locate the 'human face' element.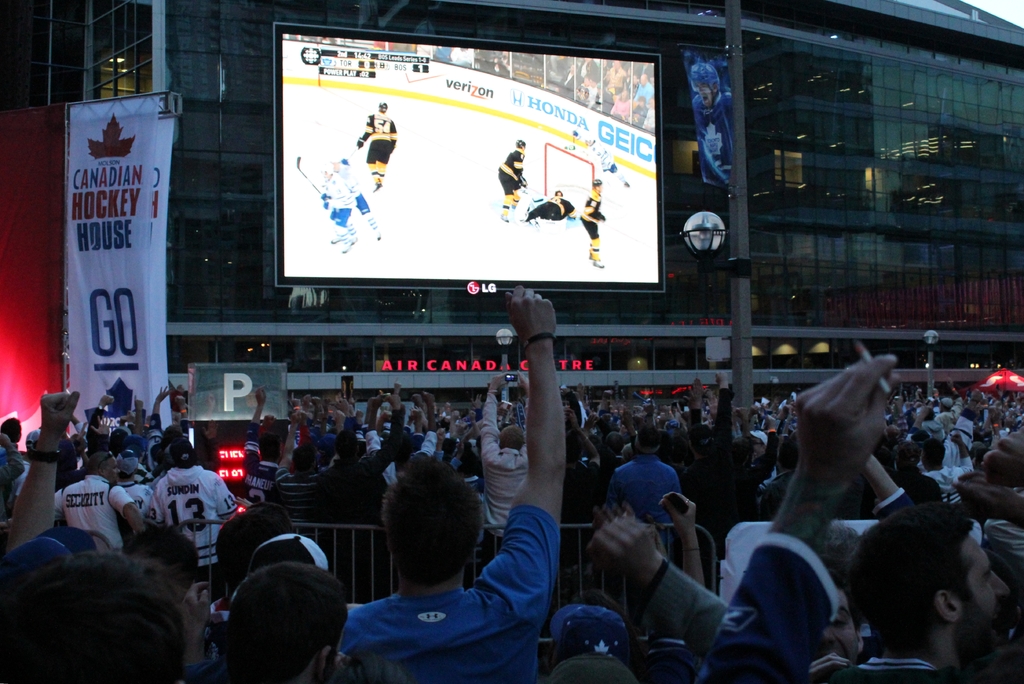
Element bbox: rect(820, 592, 858, 661).
